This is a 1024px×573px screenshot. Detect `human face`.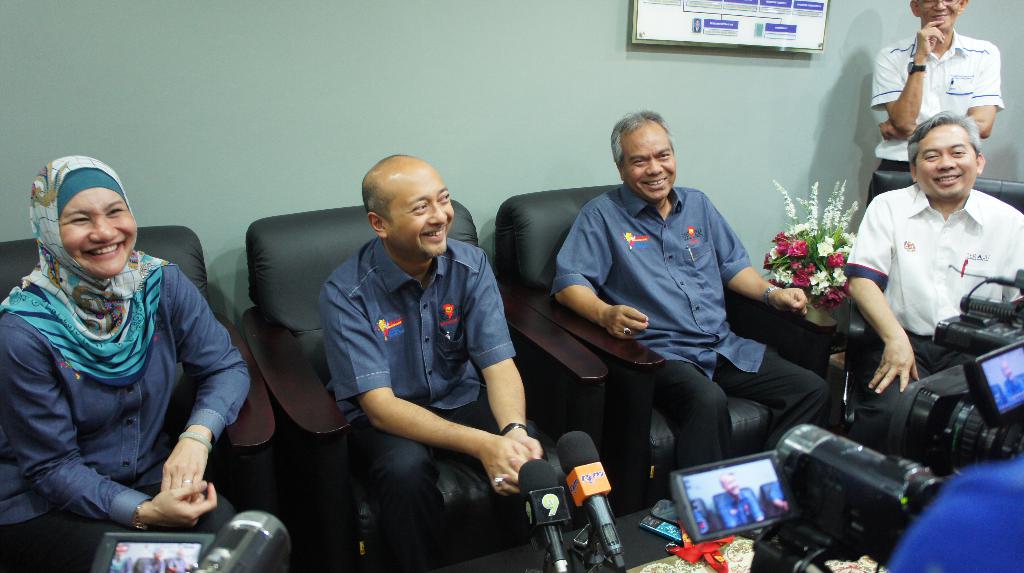
bbox=(394, 170, 452, 256).
